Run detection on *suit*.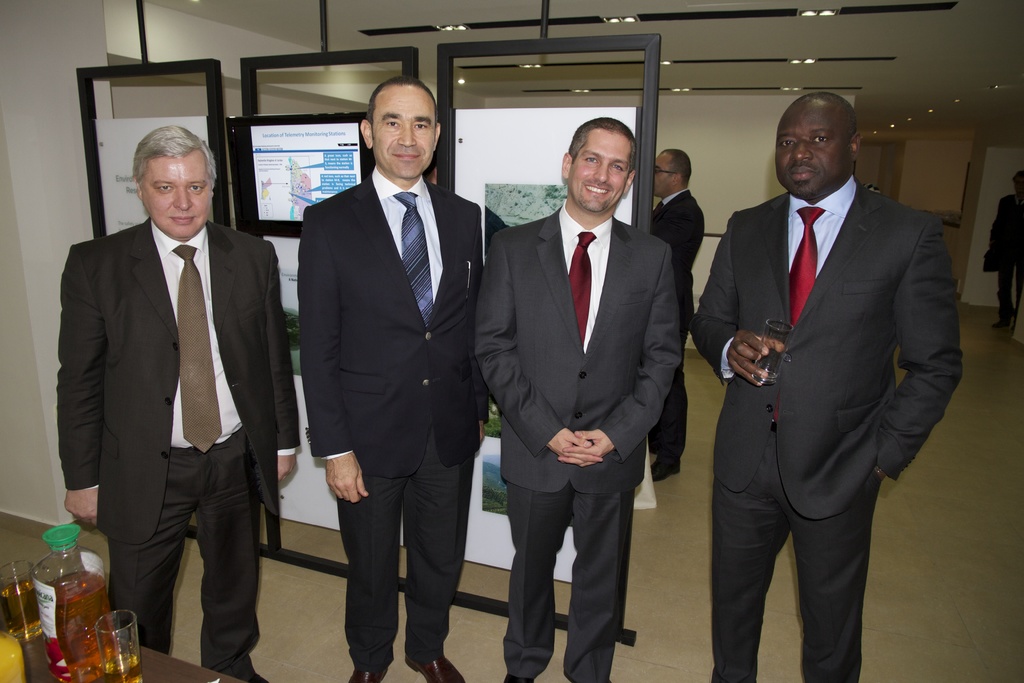
Result: bbox=(701, 56, 964, 676).
